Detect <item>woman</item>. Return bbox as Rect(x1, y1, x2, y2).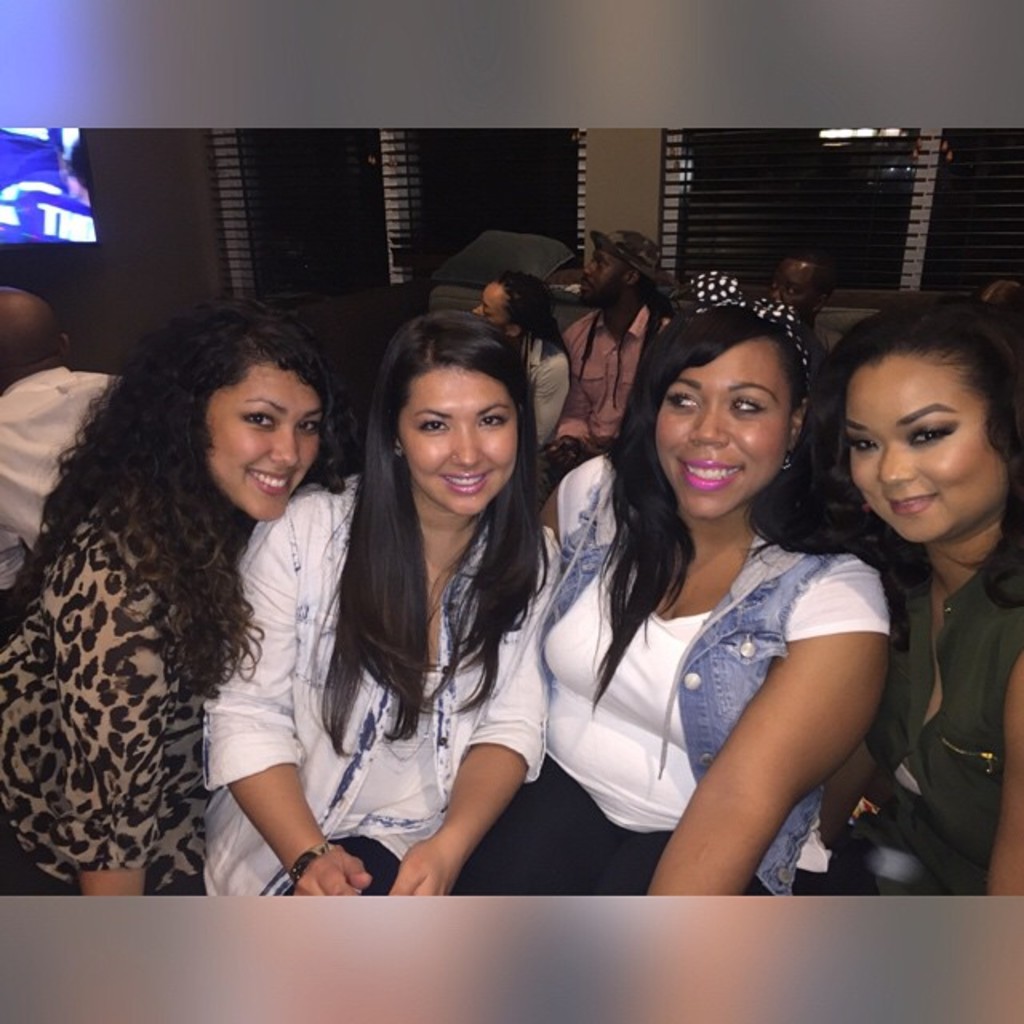
Rect(0, 294, 339, 904).
